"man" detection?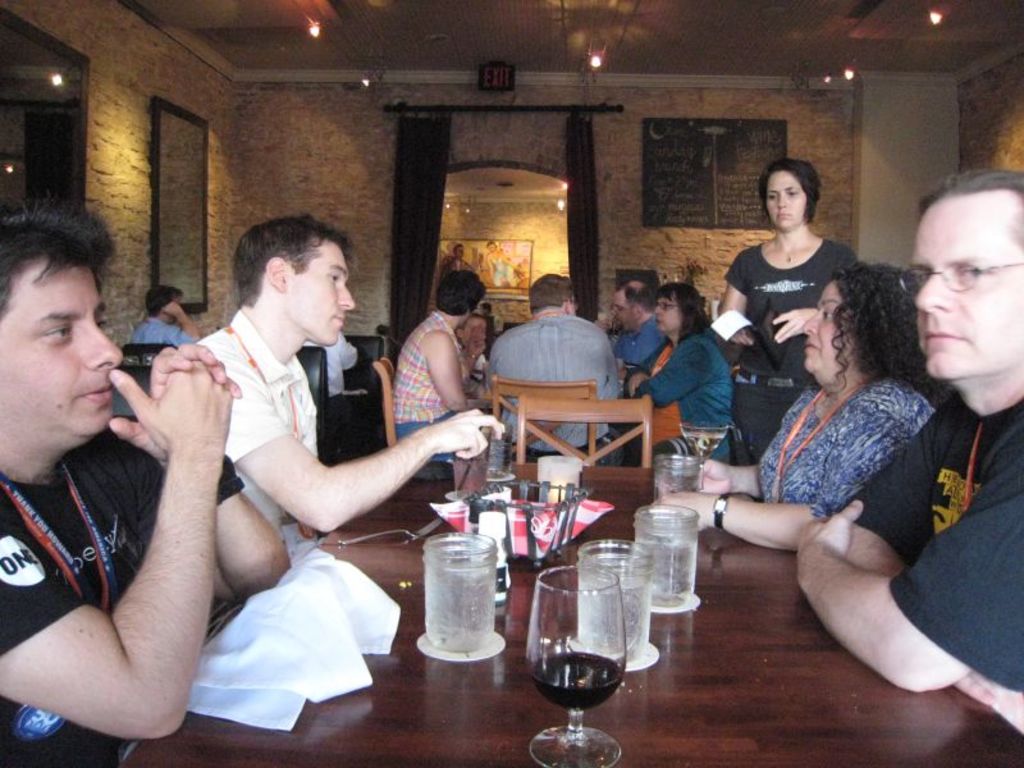
(611,284,672,366)
